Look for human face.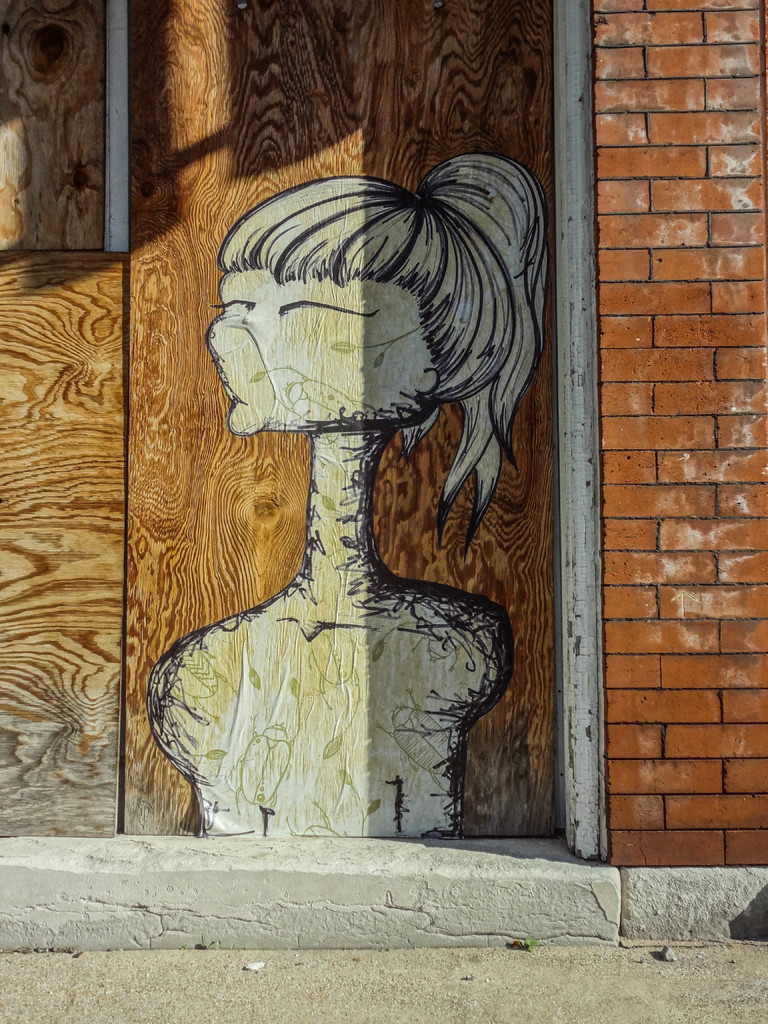
Found: (x1=212, y1=271, x2=443, y2=436).
